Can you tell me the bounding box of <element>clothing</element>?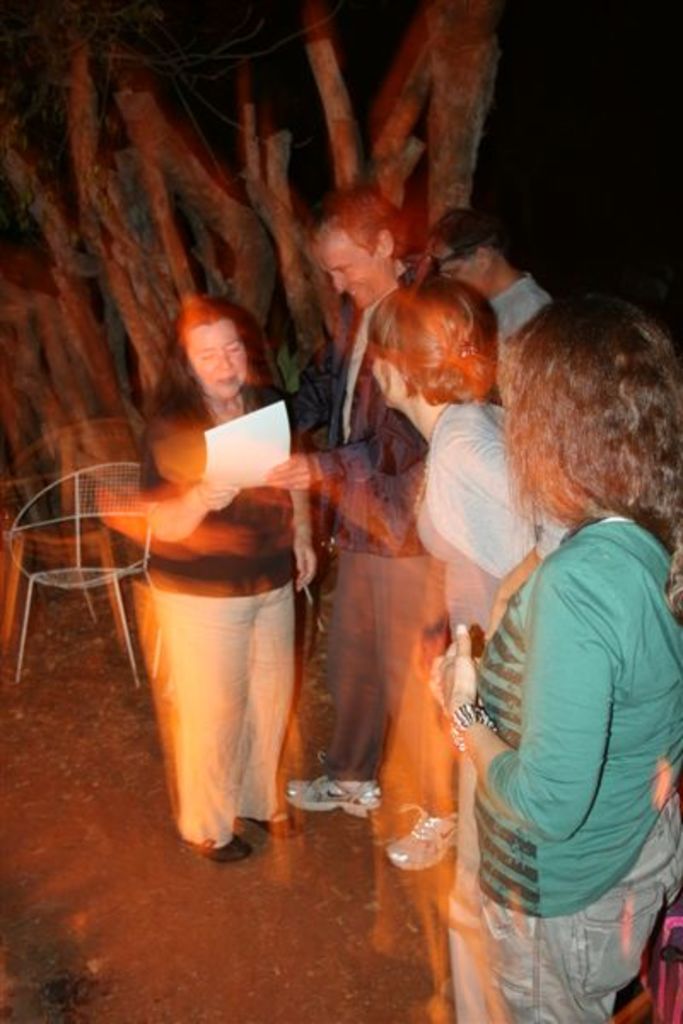
pyautogui.locateOnScreen(423, 389, 528, 649).
